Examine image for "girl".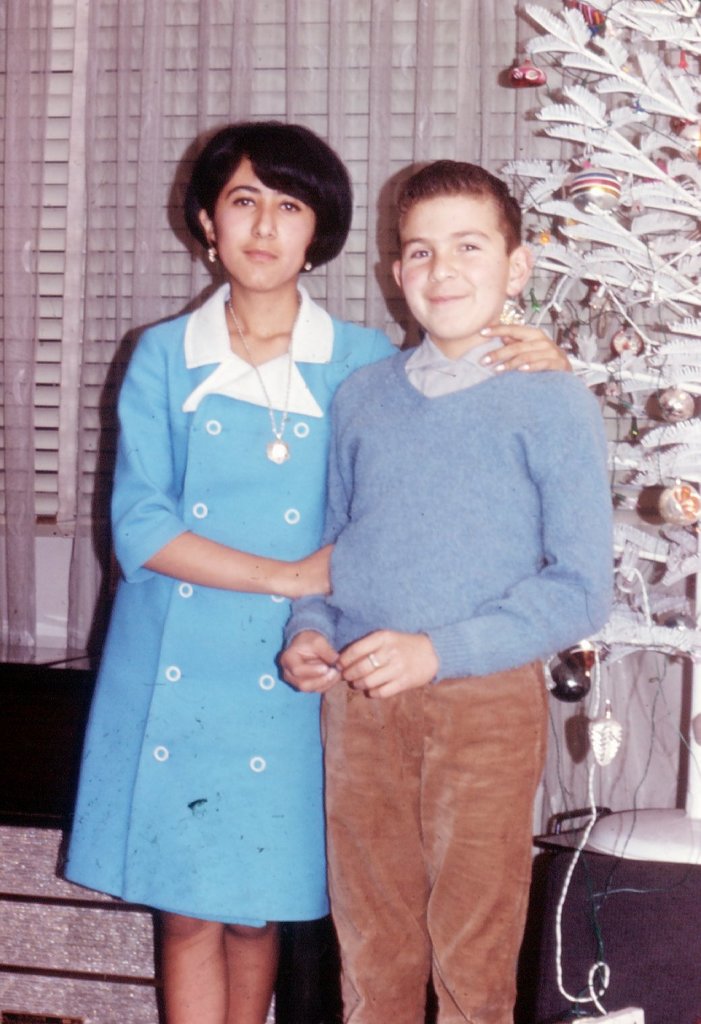
Examination result: (left=63, top=119, right=571, bottom=1023).
